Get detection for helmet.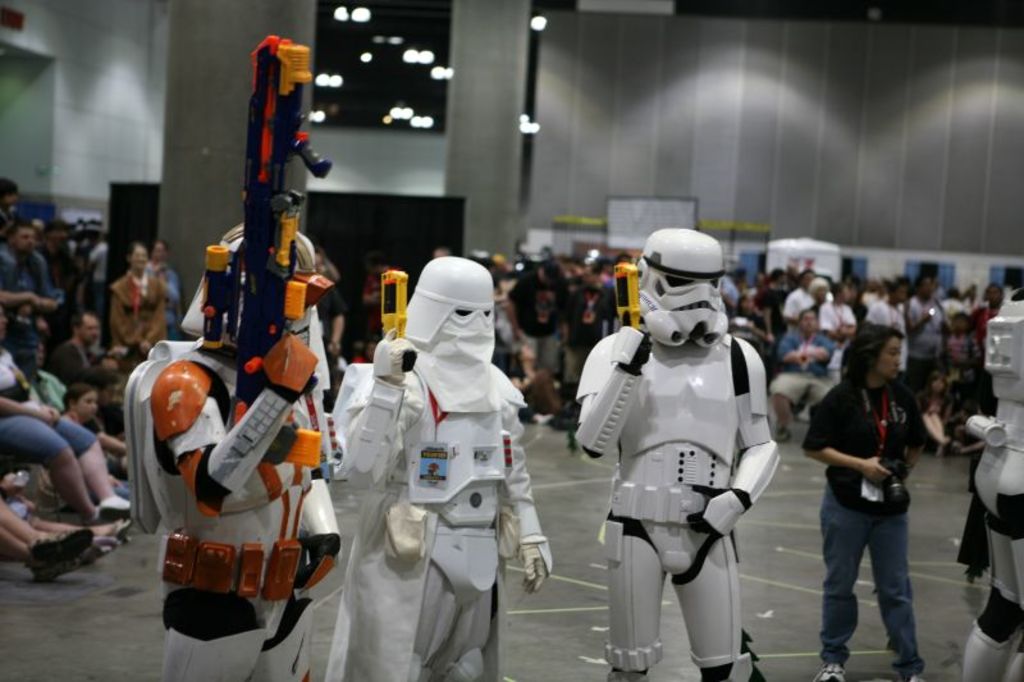
Detection: (left=607, top=230, right=744, bottom=351).
